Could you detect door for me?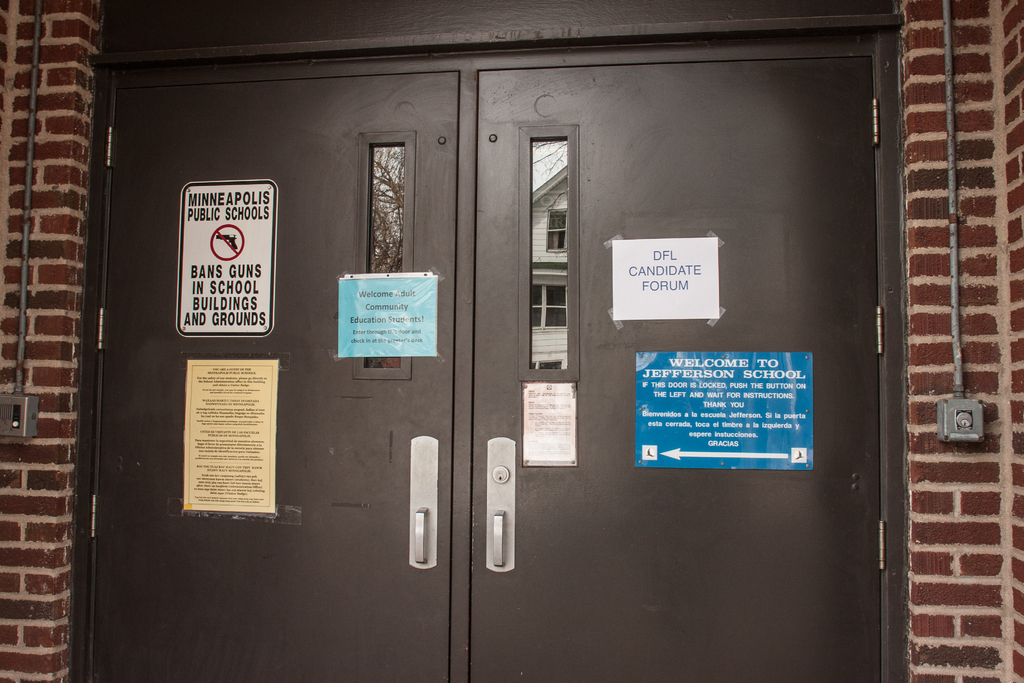
Detection result: left=85, top=38, right=894, bottom=682.
